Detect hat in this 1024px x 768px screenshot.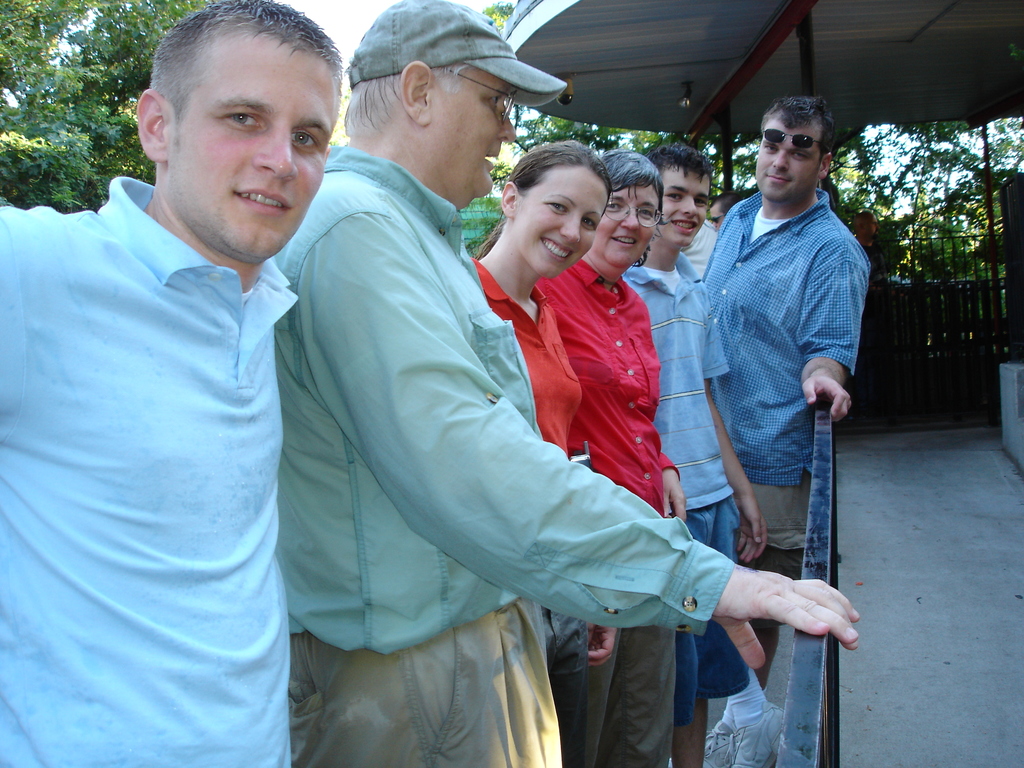
Detection: 342 0 571 115.
